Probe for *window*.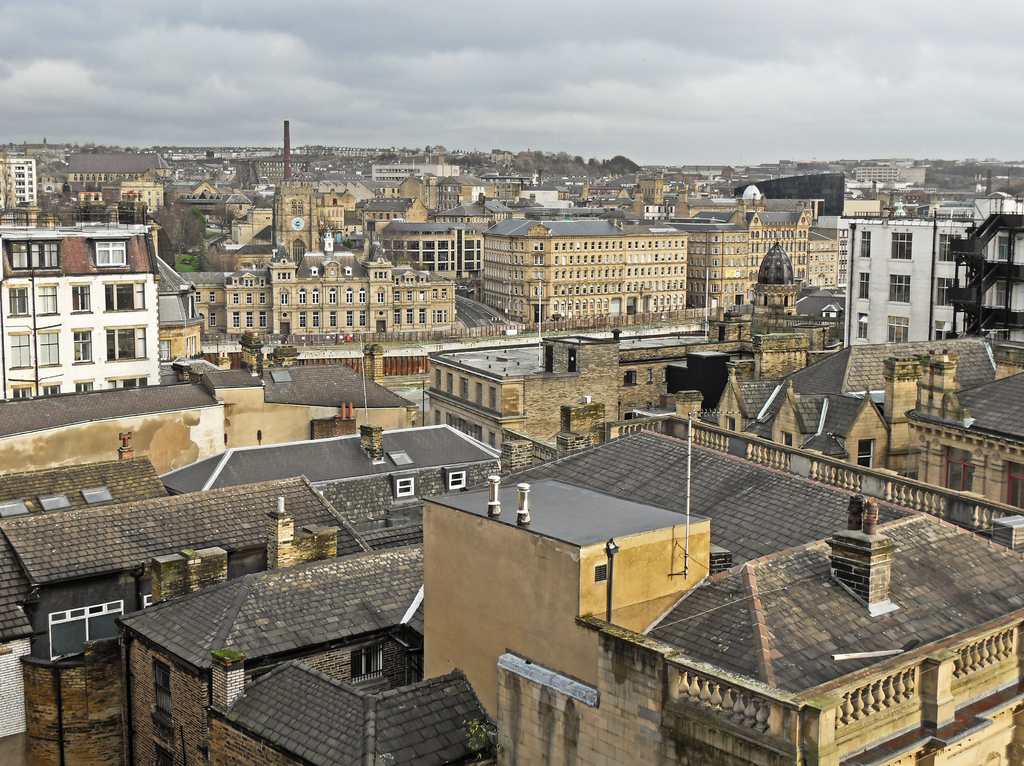
Probe result: 356/292/365/303.
